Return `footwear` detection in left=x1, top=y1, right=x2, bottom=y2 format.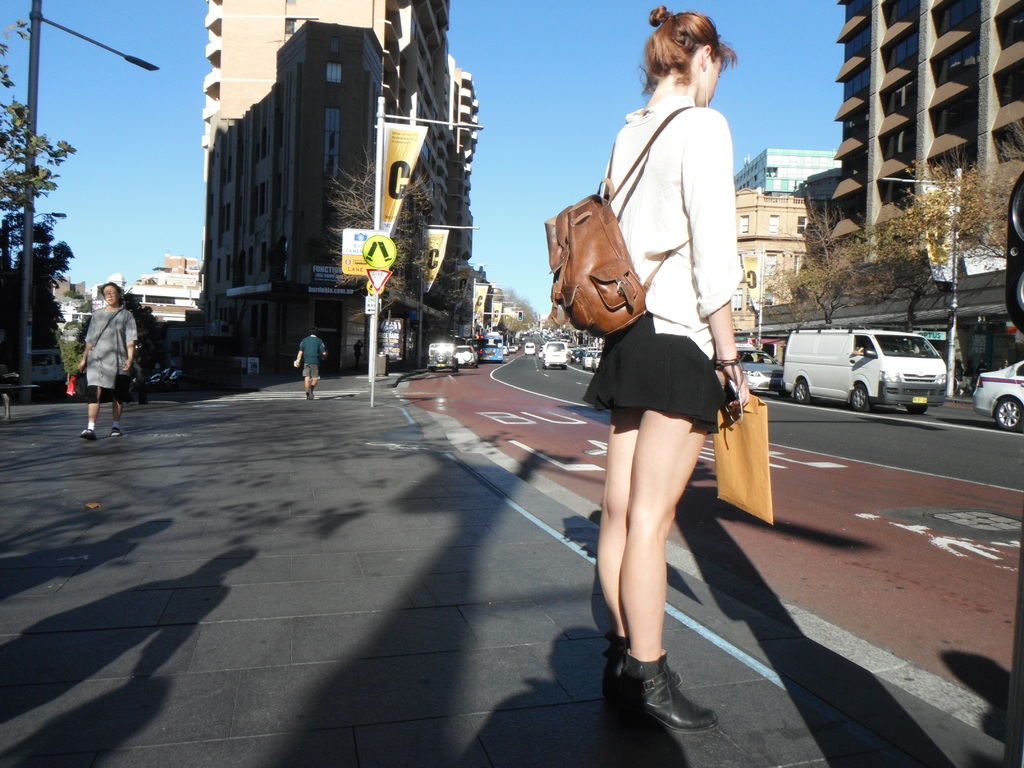
left=618, top=659, right=723, bottom=732.
